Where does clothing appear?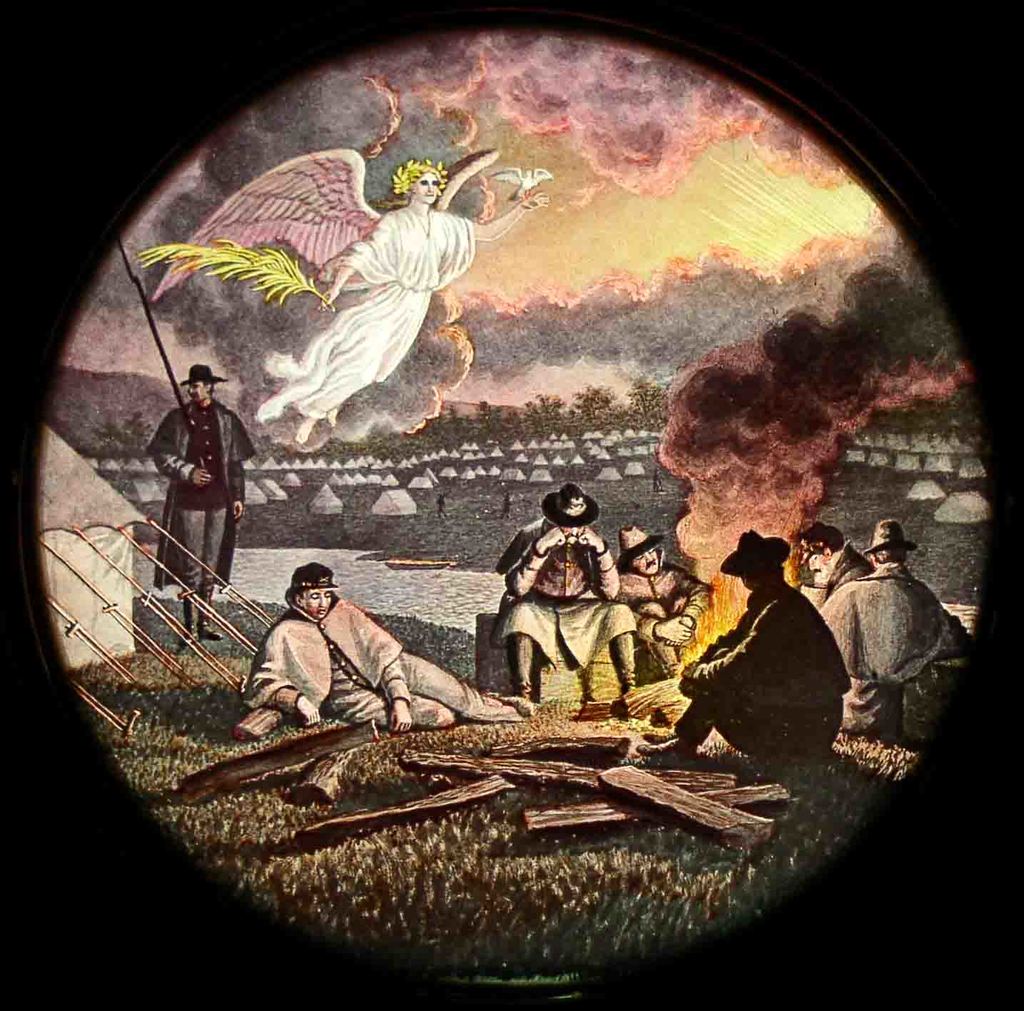
Appears at 614, 554, 709, 678.
